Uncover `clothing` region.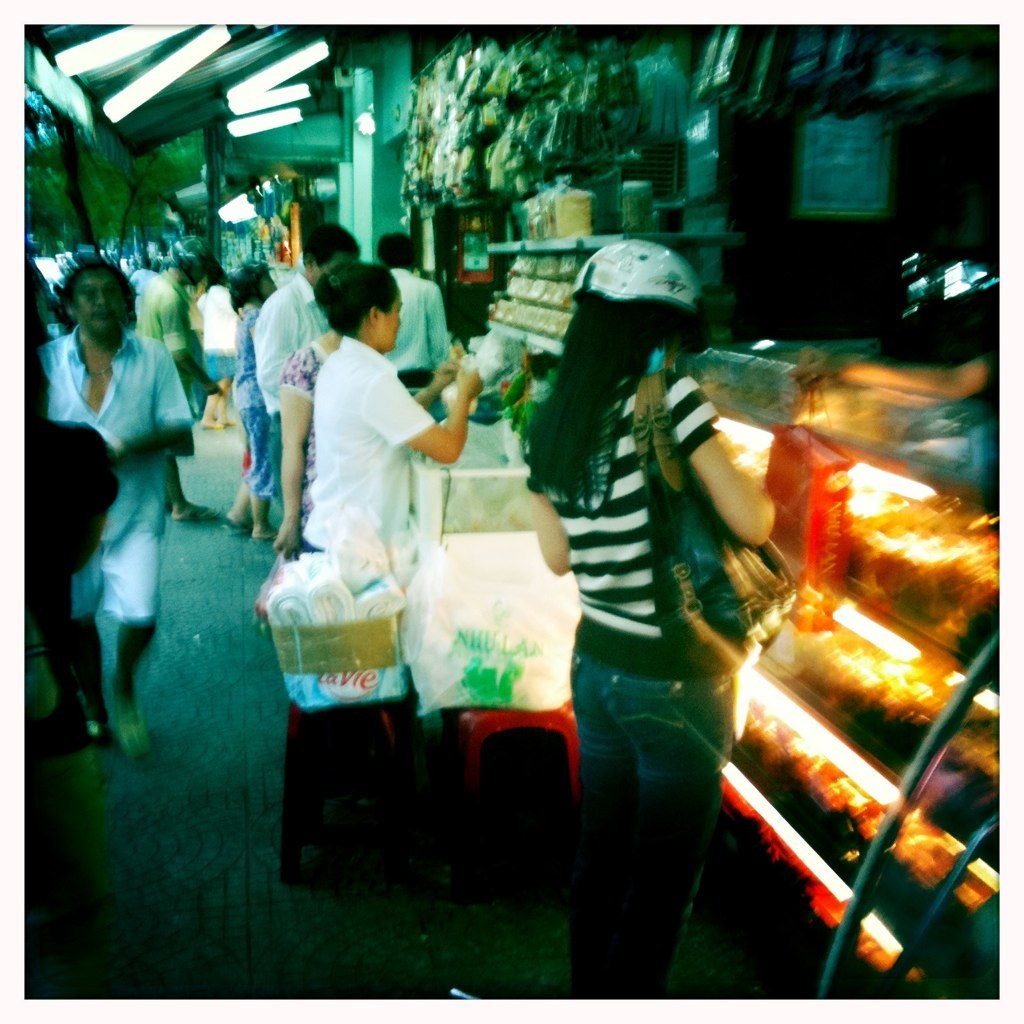
Uncovered: box(231, 306, 257, 409).
